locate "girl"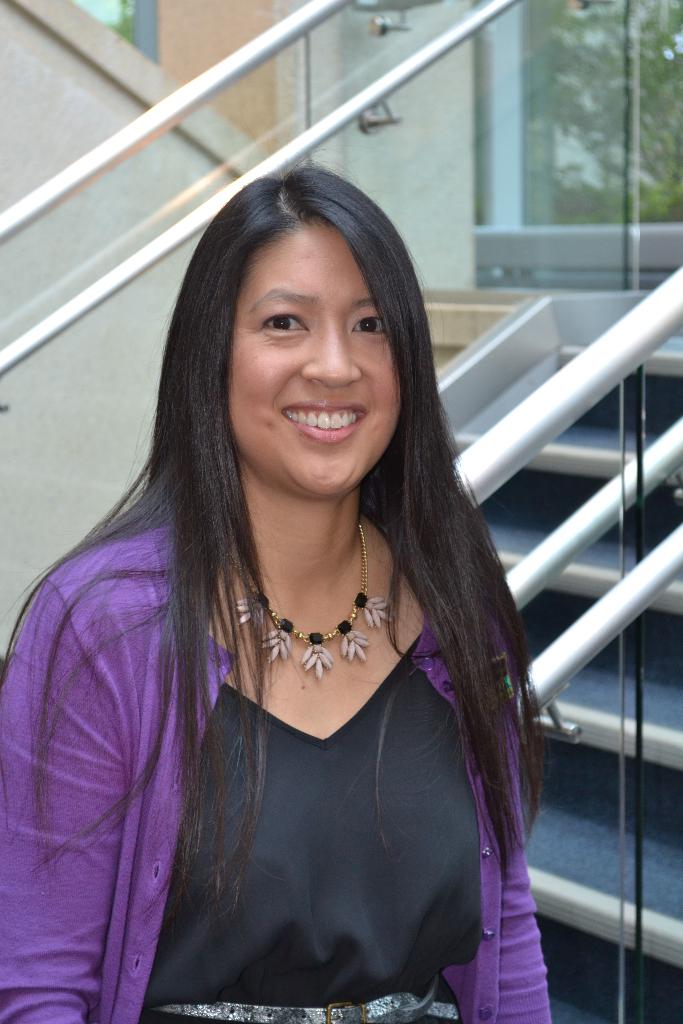
0/158/544/1023
